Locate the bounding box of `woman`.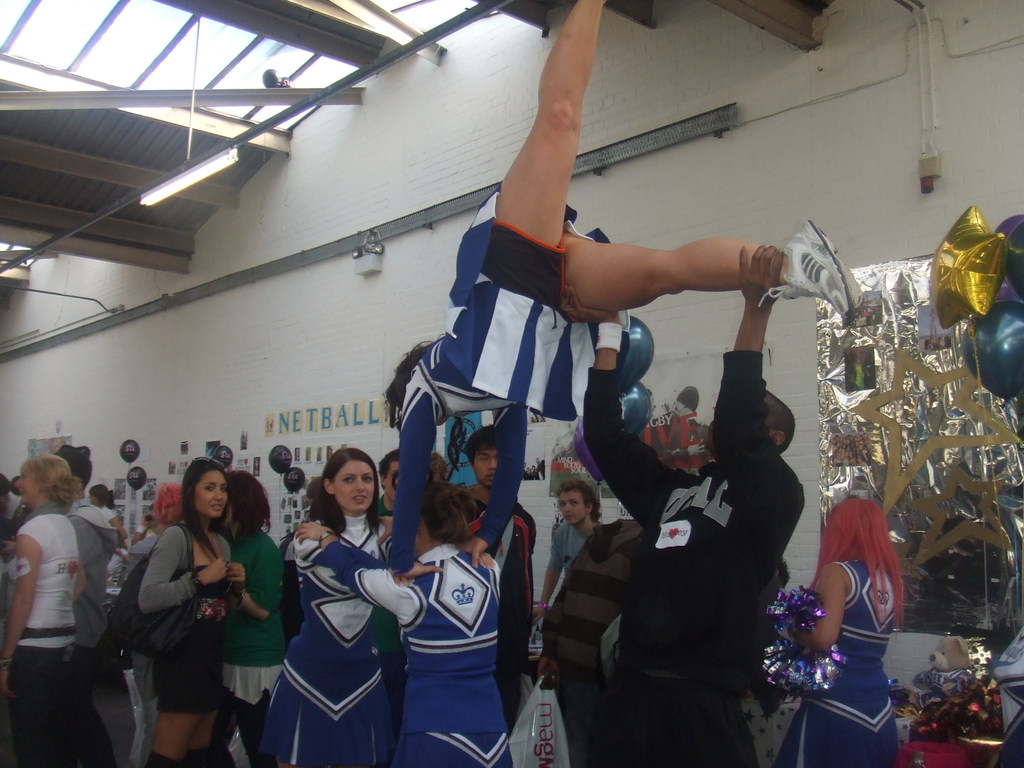
Bounding box: locate(259, 443, 397, 767).
